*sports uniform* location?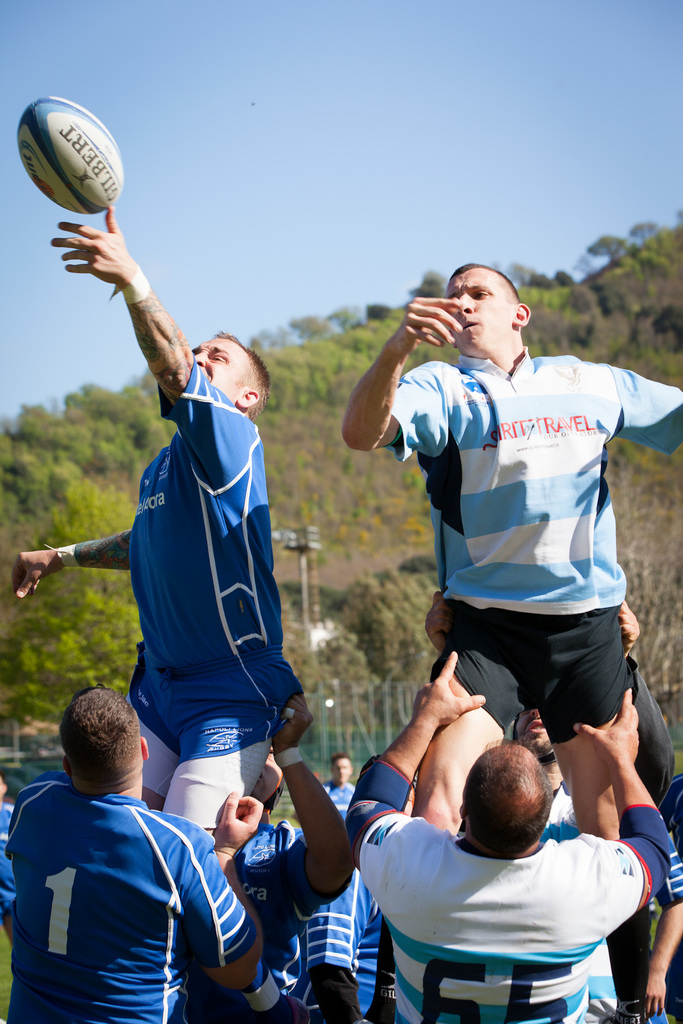
region(4, 767, 250, 1023)
